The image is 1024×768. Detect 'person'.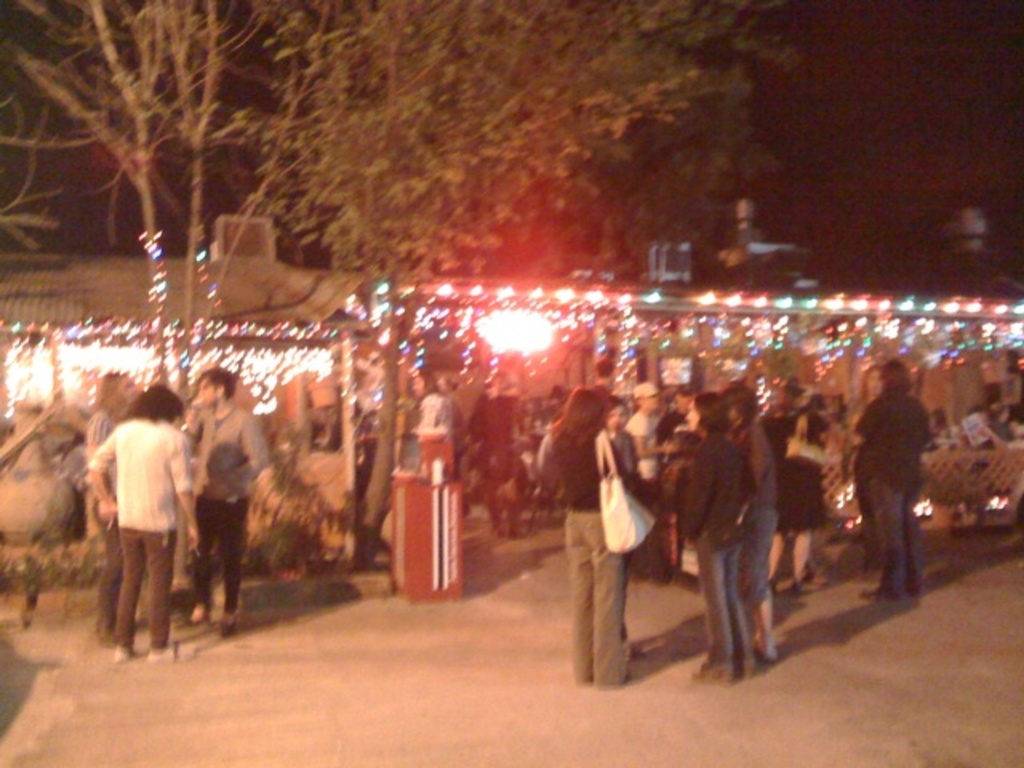
Detection: pyautogui.locateOnScreen(462, 368, 518, 459).
